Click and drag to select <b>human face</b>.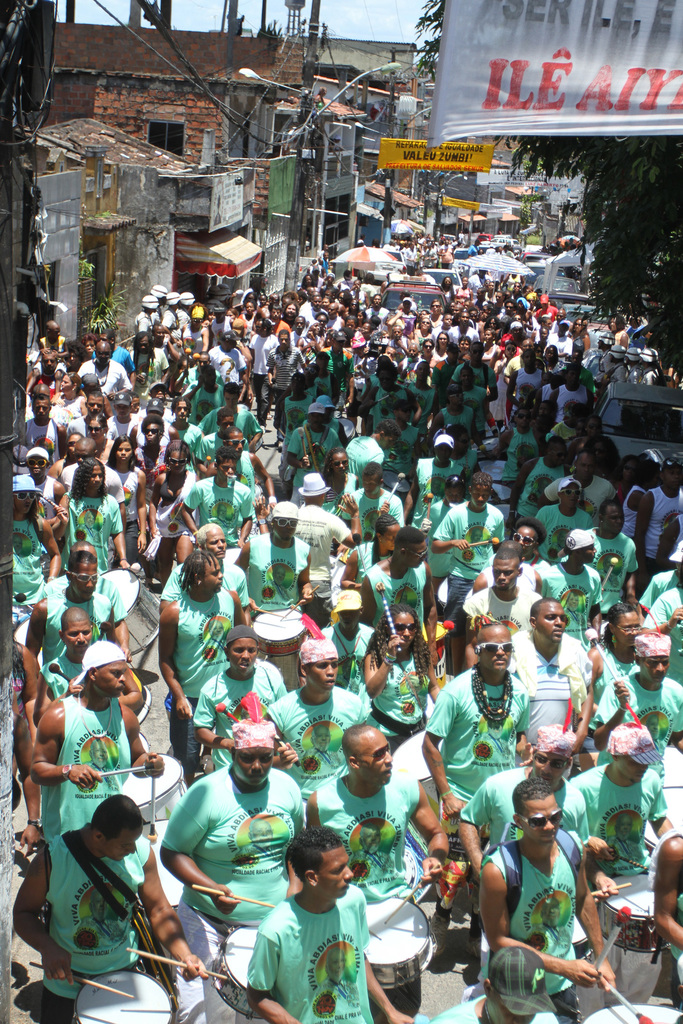
Selection: locate(436, 331, 447, 350).
